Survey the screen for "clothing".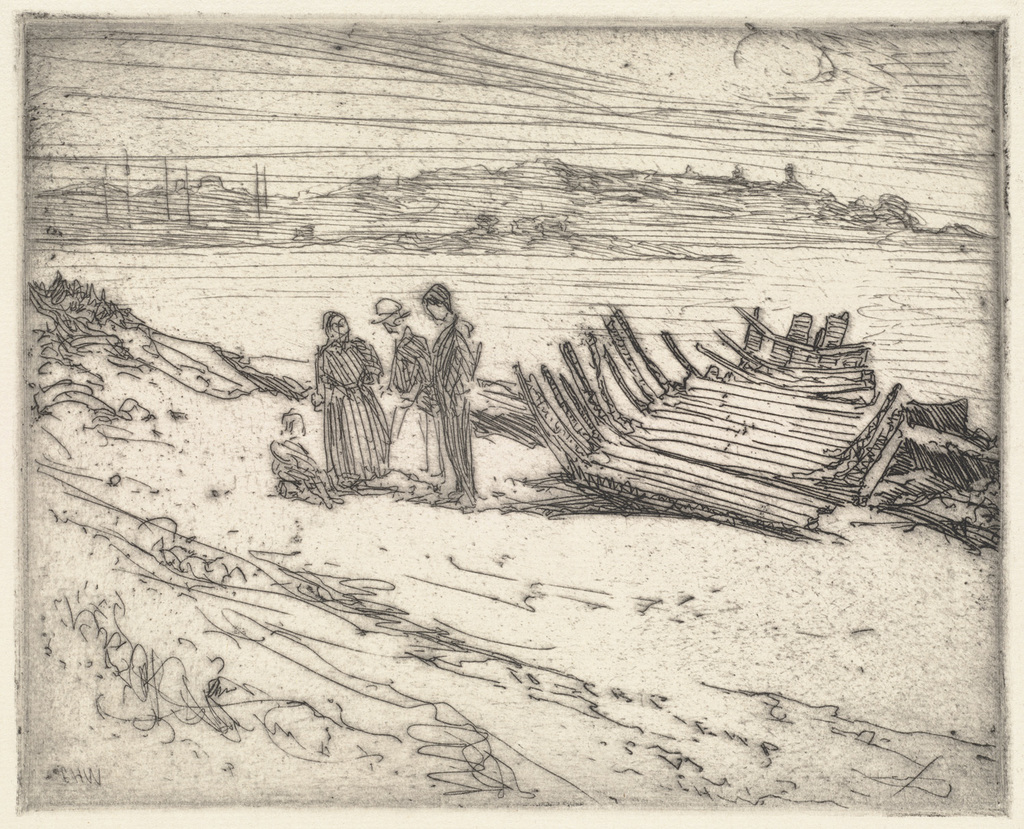
Survey found: box(264, 437, 353, 508).
